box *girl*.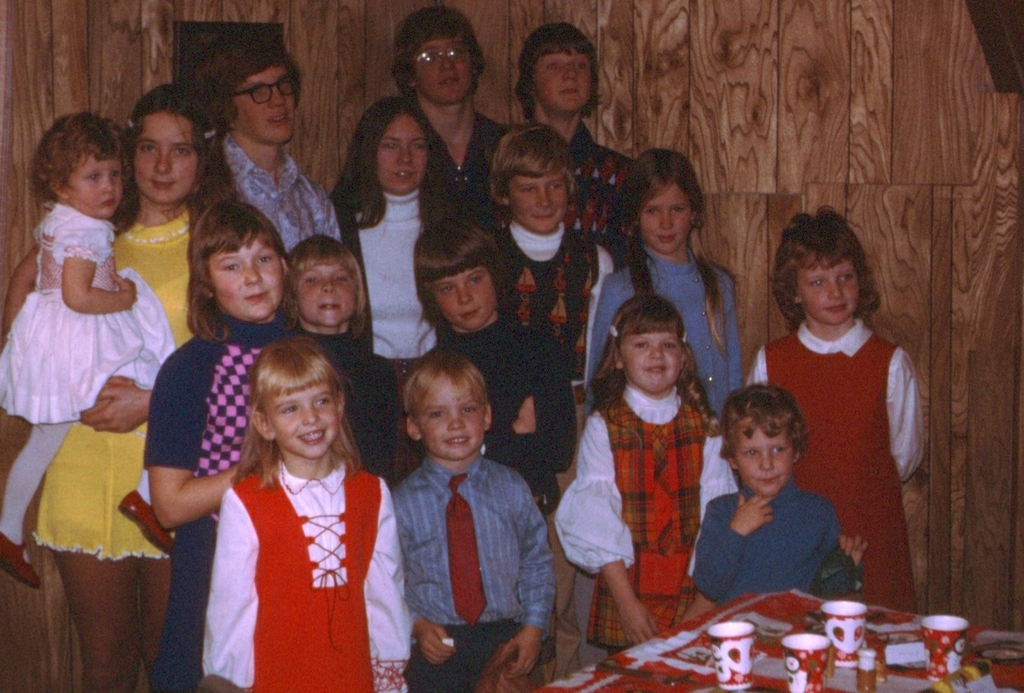
282:233:394:475.
